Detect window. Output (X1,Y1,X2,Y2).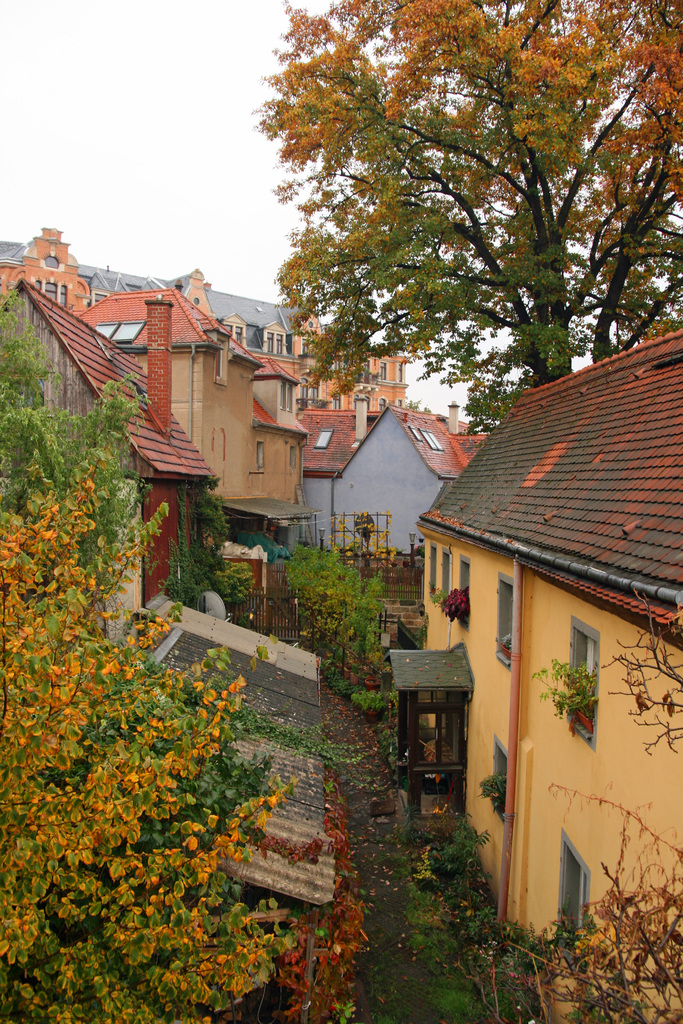
(462,555,470,627).
